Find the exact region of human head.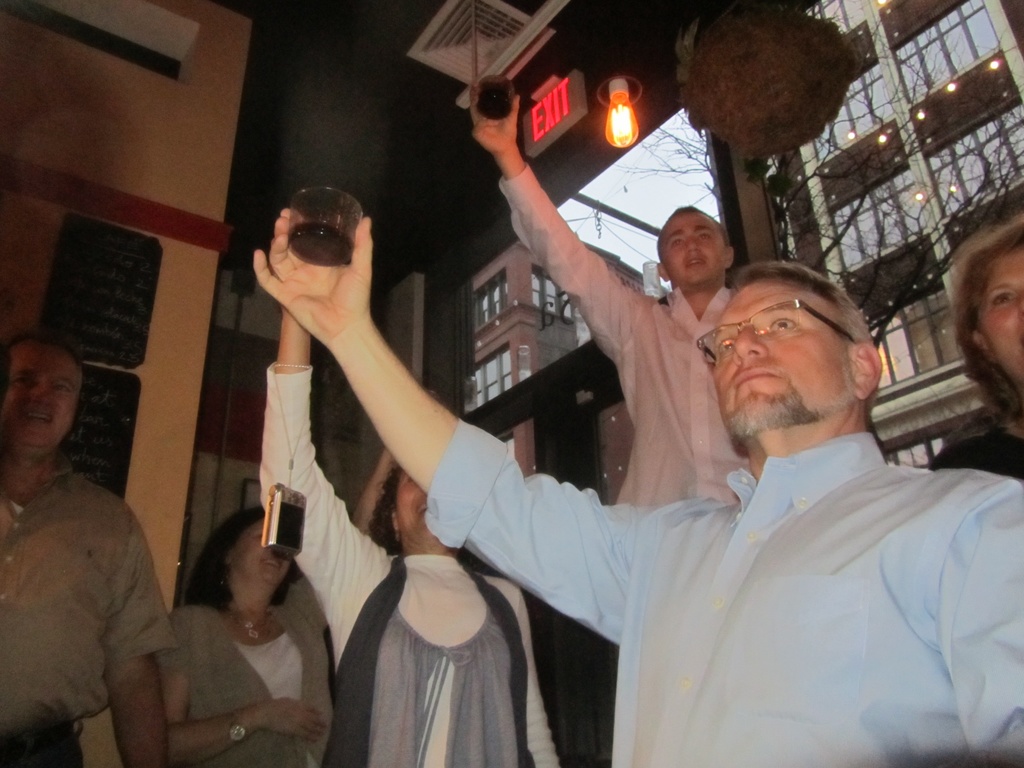
Exact region: region(655, 202, 733, 291).
